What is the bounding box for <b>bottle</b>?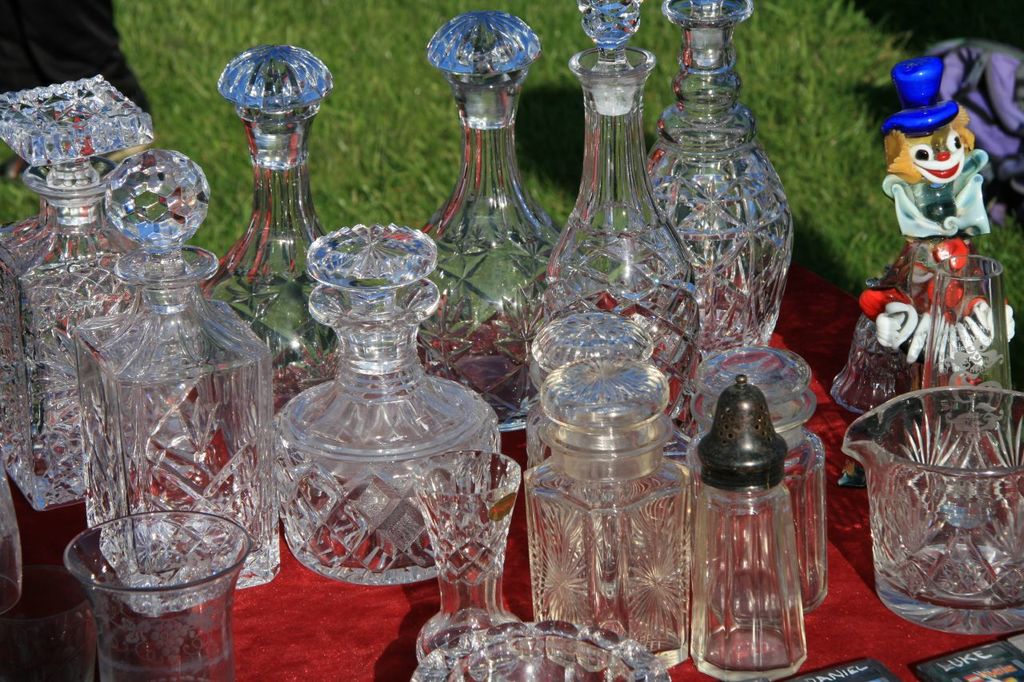
x1=279, y1=229, x2=499, y2=589.
